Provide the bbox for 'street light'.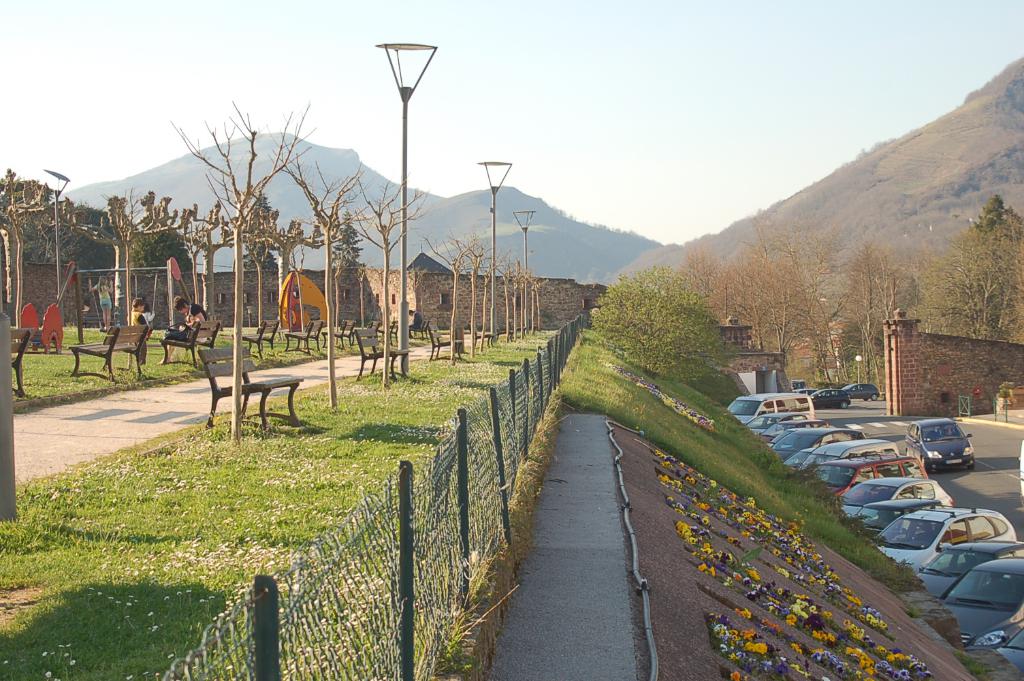
{"left": 342, "top": 22, "right": 449, "bottom": 259}.
